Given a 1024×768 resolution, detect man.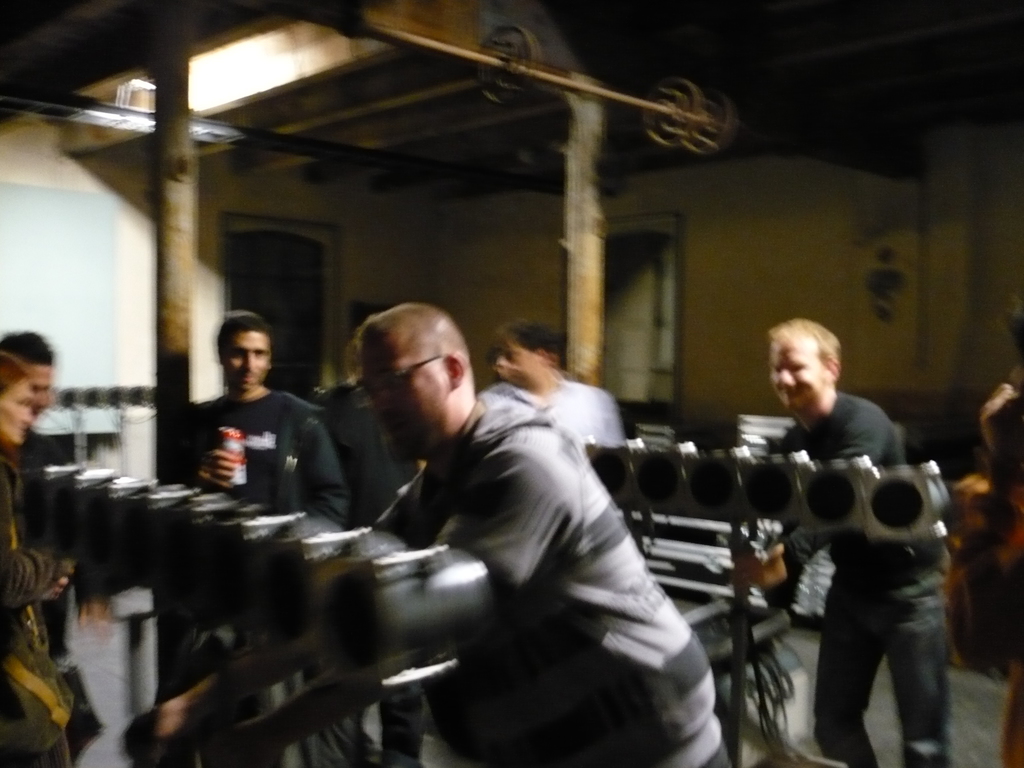
{"x1": 352, "y1": 307, "x2": 735, "y2": 767}.
